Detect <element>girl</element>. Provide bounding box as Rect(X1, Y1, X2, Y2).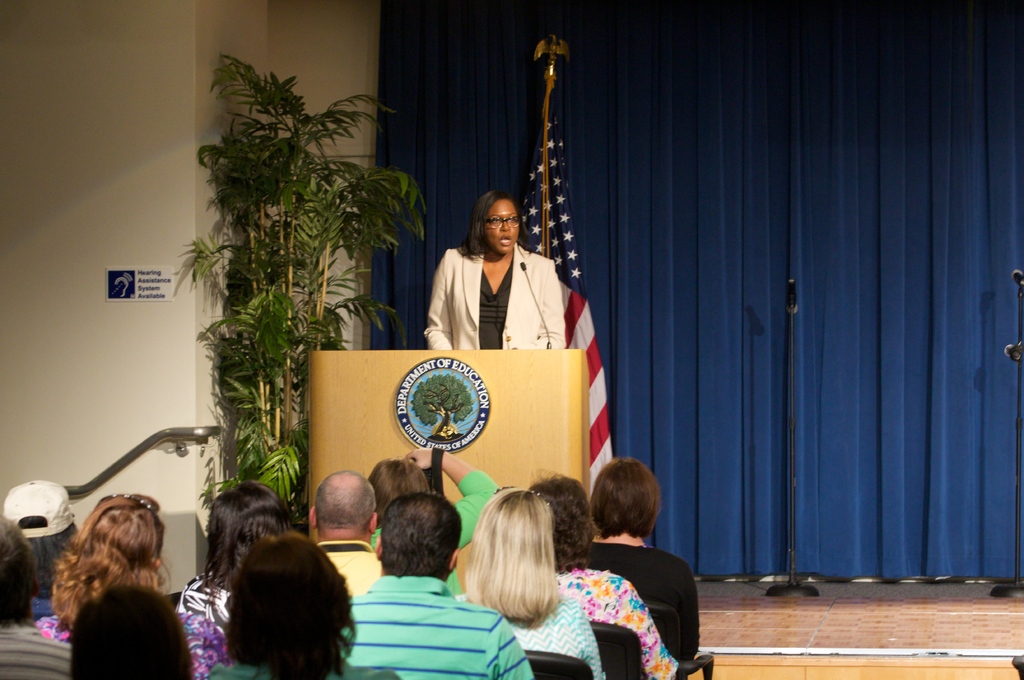
Rect(451, 489, 603, 679).
